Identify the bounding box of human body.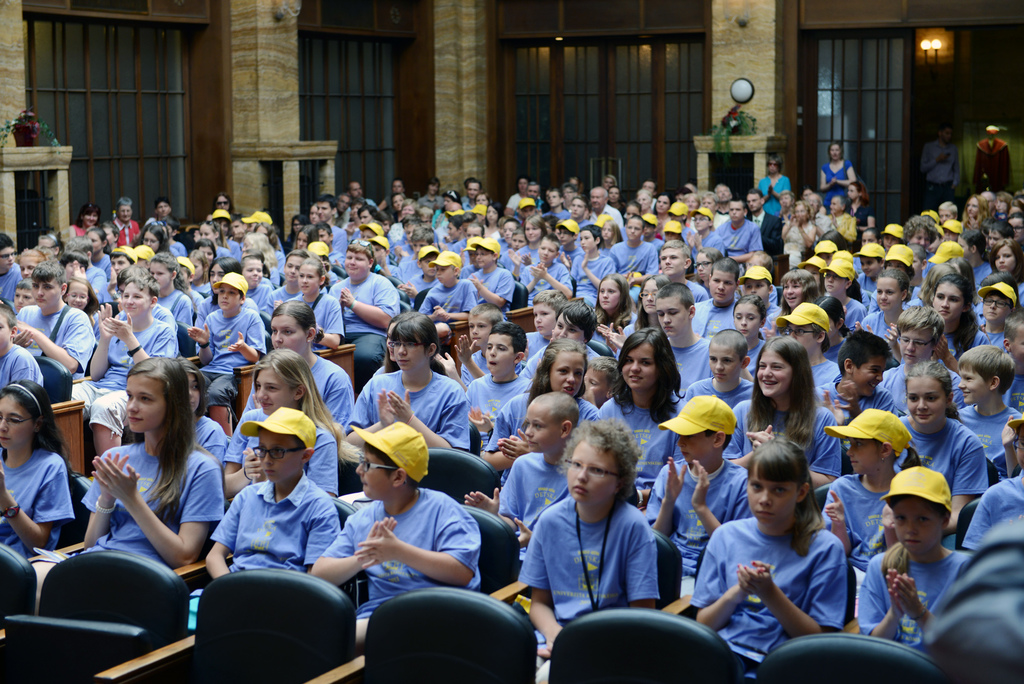
192, 468, 344, 631.
